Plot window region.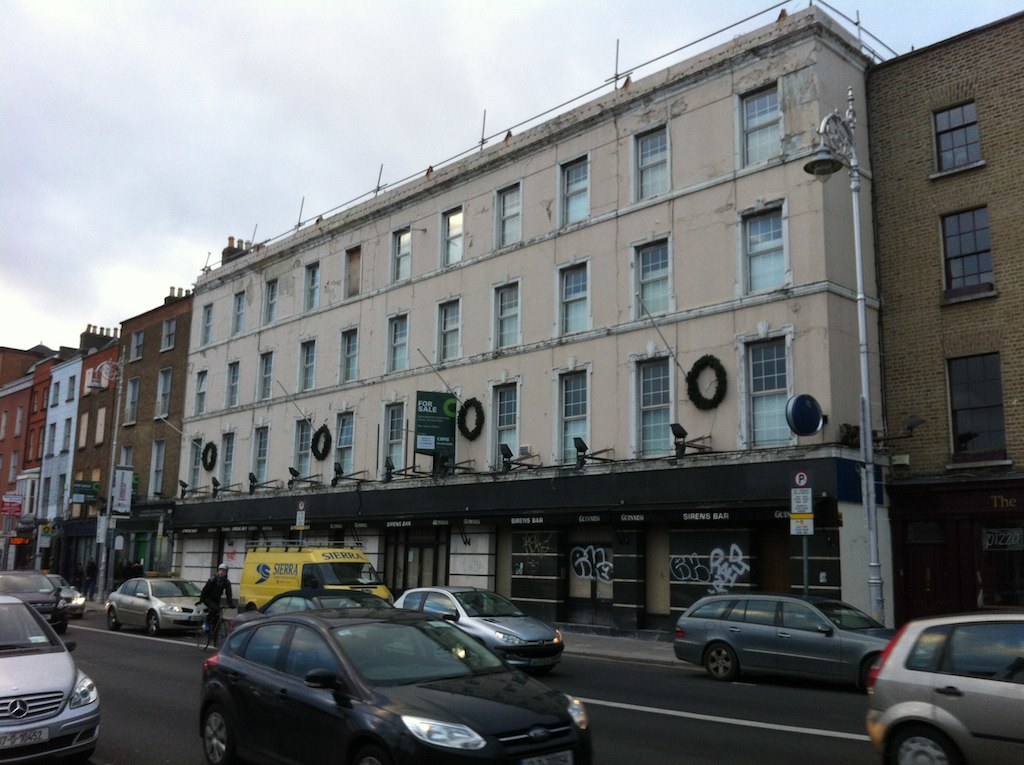
Plotted at [x1=40, y1=476, x2=54, y2=518].
